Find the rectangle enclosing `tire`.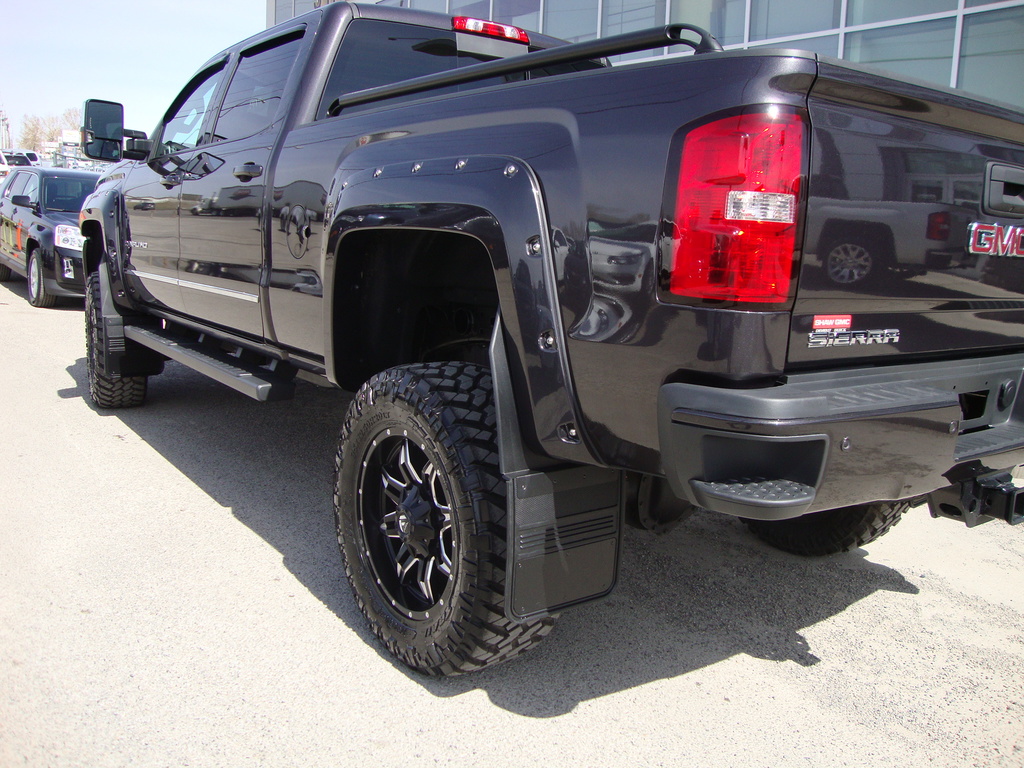
(x1=87, y1=280, x2=143, y2=408).
